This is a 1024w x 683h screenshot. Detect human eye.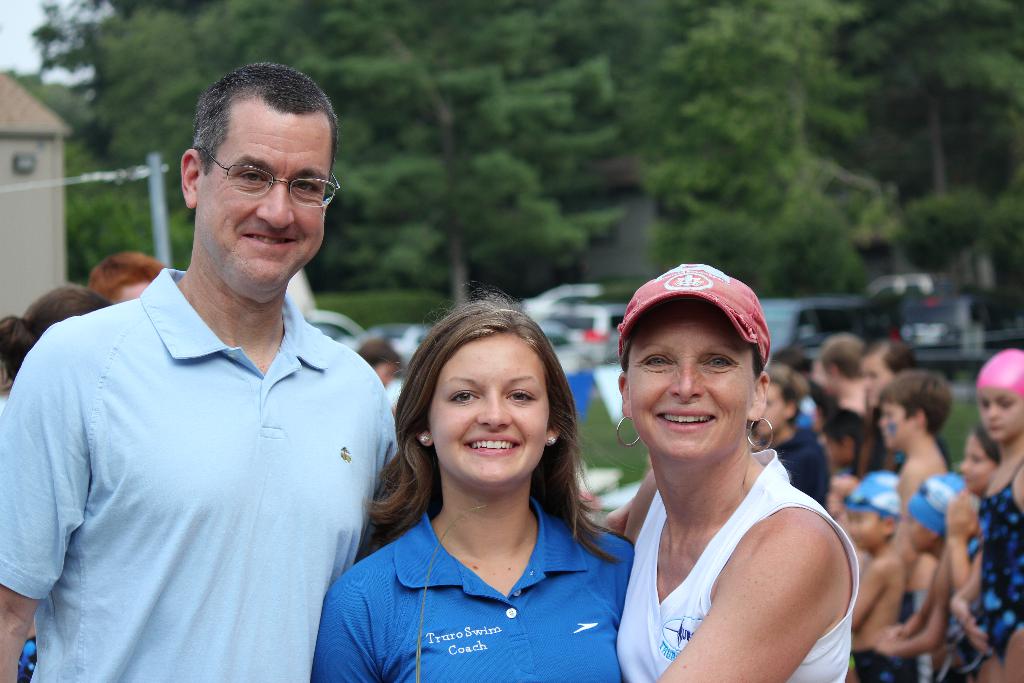
(x1=447, y1=390, x2=482, y2=407).
